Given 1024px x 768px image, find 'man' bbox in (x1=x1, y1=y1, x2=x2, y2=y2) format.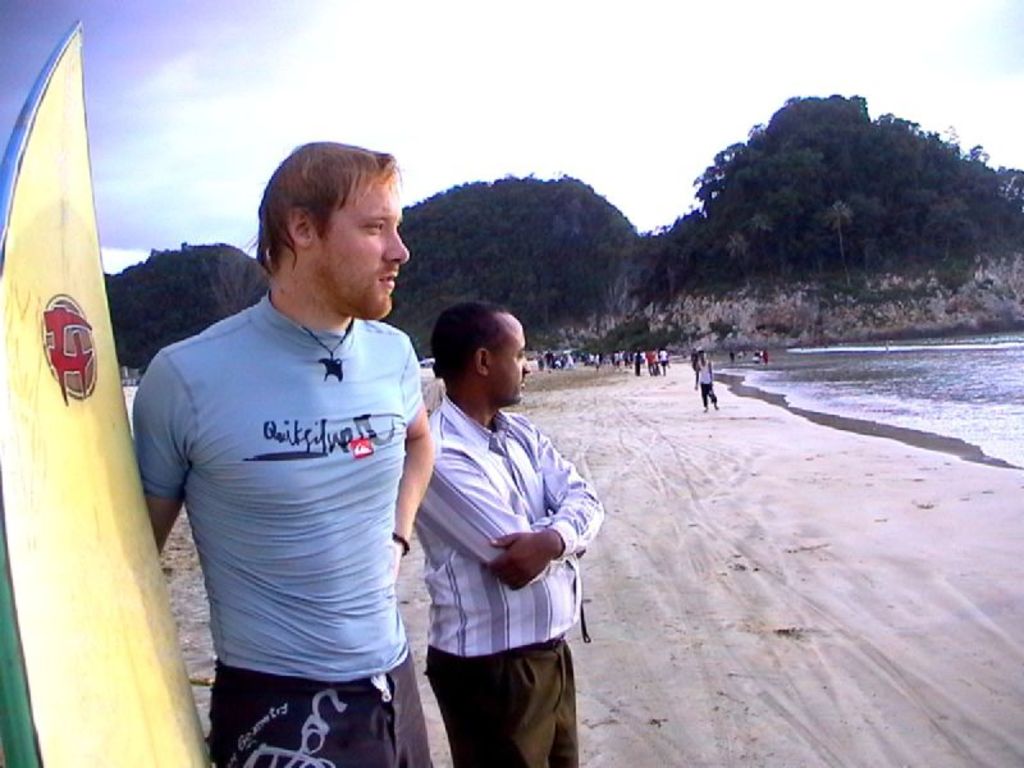
(x1=385, y1=296, x2=602, y2=755).
